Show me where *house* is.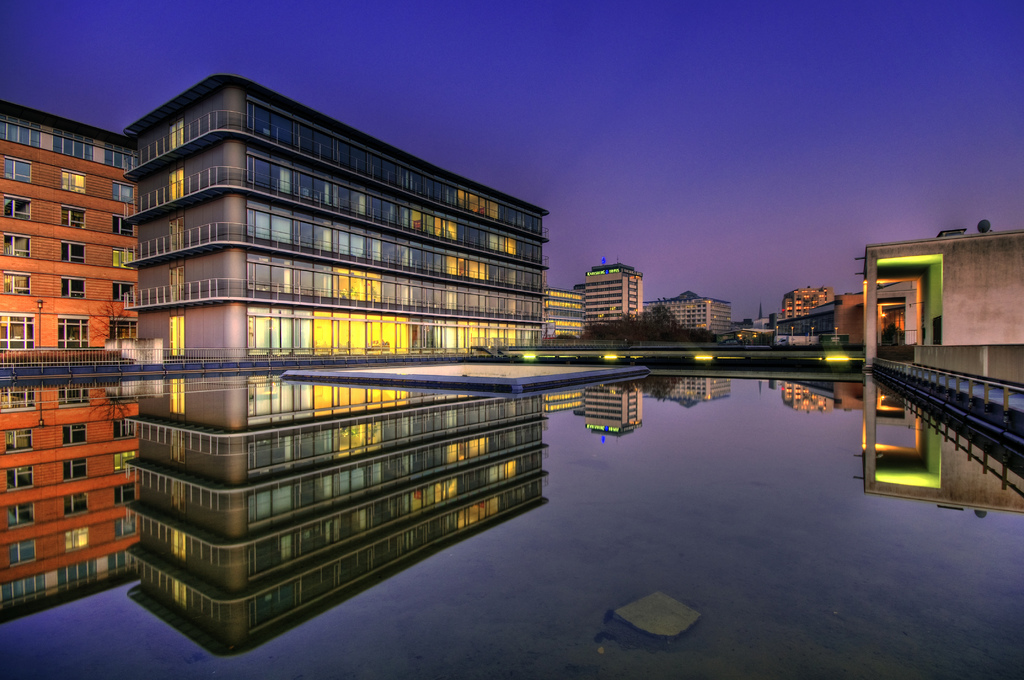
*house* is at 785/293/838/324.
